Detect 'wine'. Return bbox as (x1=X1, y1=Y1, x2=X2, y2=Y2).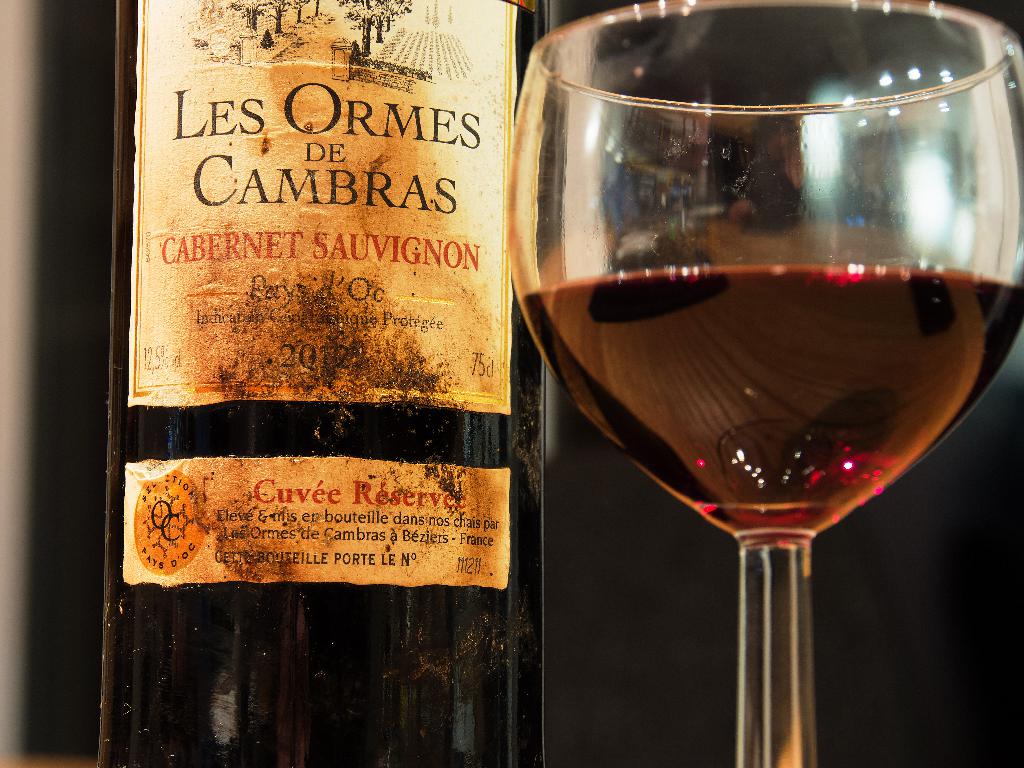
(x1=101, y1=0, x2=514, y2=728).
